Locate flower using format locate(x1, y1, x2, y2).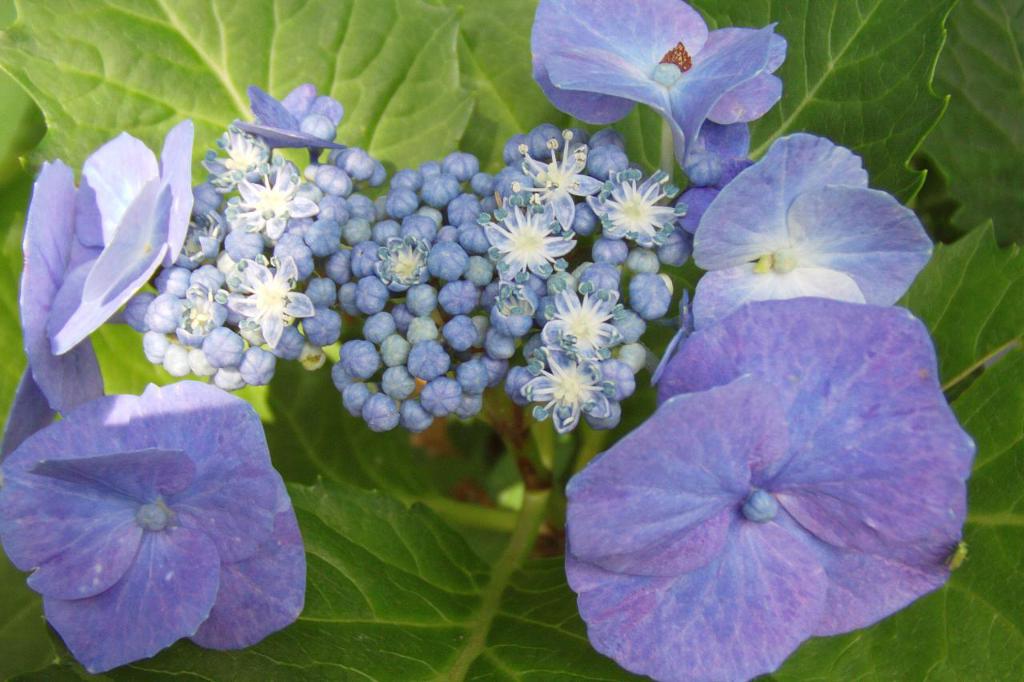
locate(223, 253, 322, 345).
